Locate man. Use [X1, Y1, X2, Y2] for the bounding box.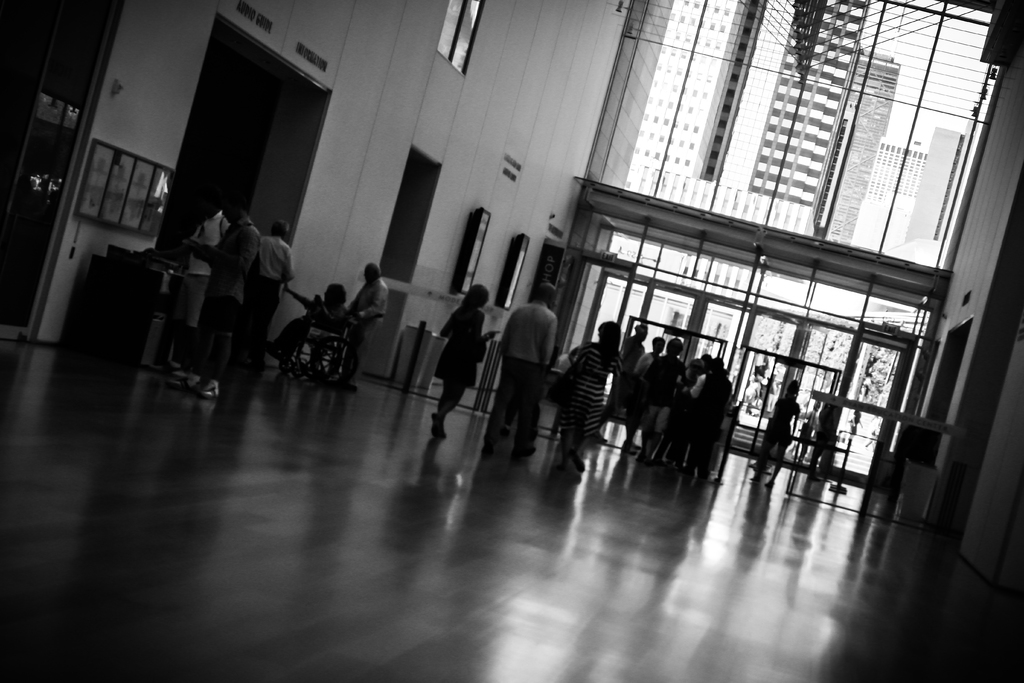
[193, 193, 262, 400].
